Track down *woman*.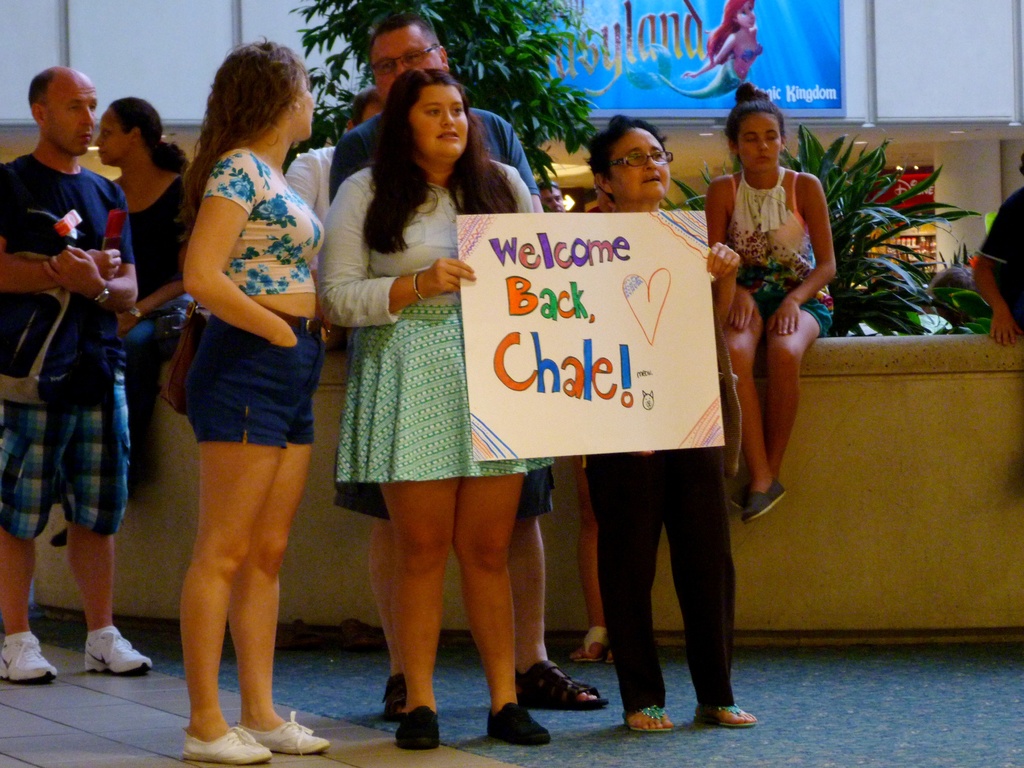
Tracked to left=47, top=90, right=202, bottom=545.
